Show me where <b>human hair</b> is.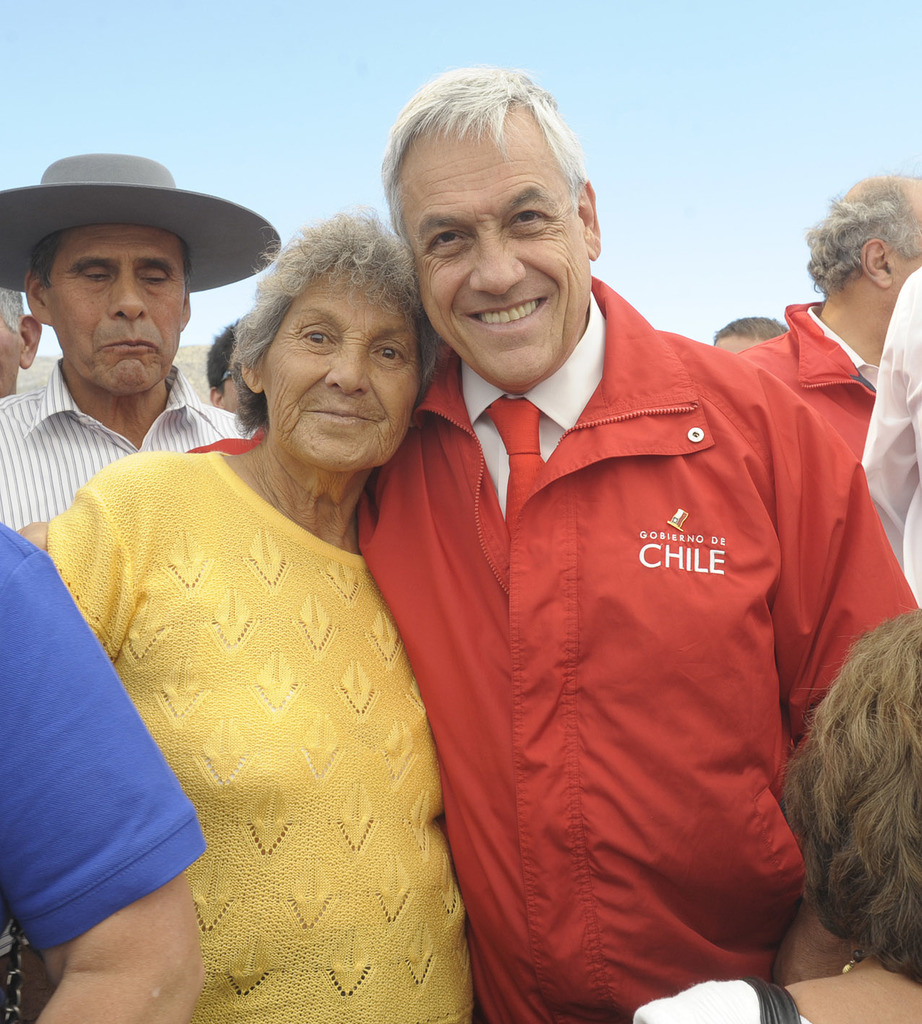
<b>human hair</b> is at locate(712, 316, 787, 343).
